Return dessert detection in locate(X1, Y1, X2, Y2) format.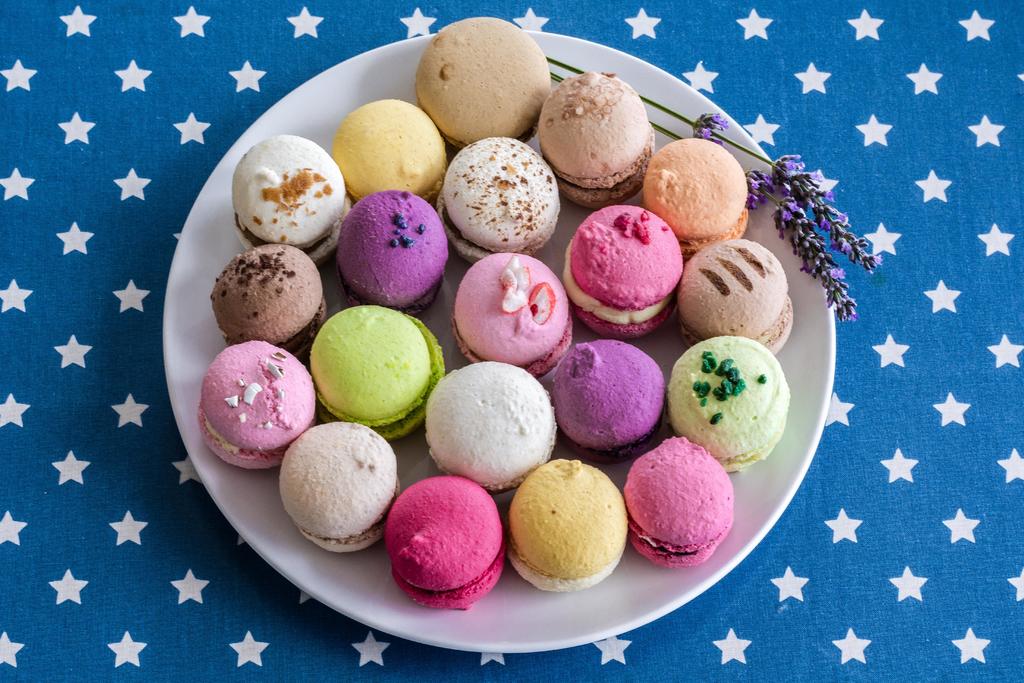
locate(204, 333, 303, 470).
